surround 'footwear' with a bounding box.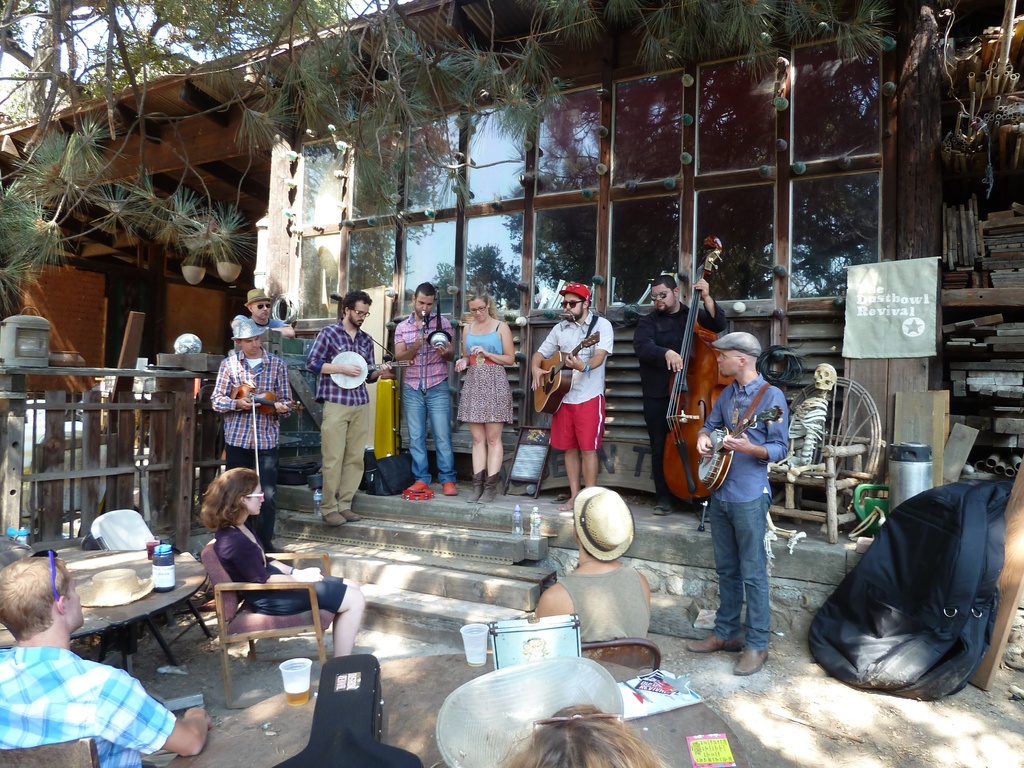
pyautogui.locateOnScreen(321, 509, 342, 529).
